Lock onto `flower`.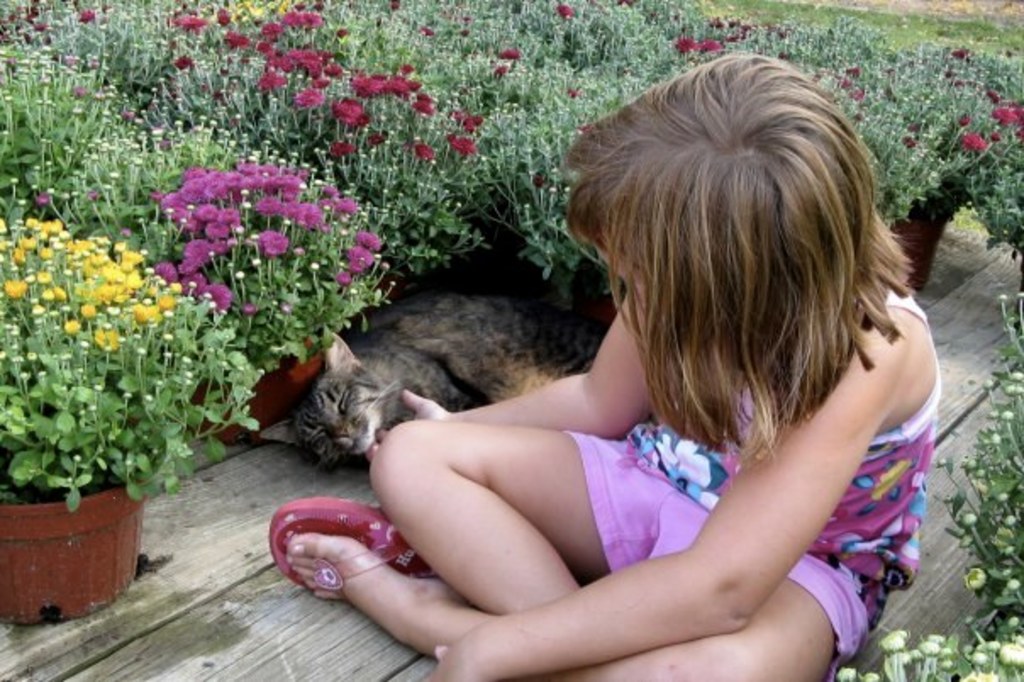
Locked: x1=697 y1=36 x2=727 y2=54.
